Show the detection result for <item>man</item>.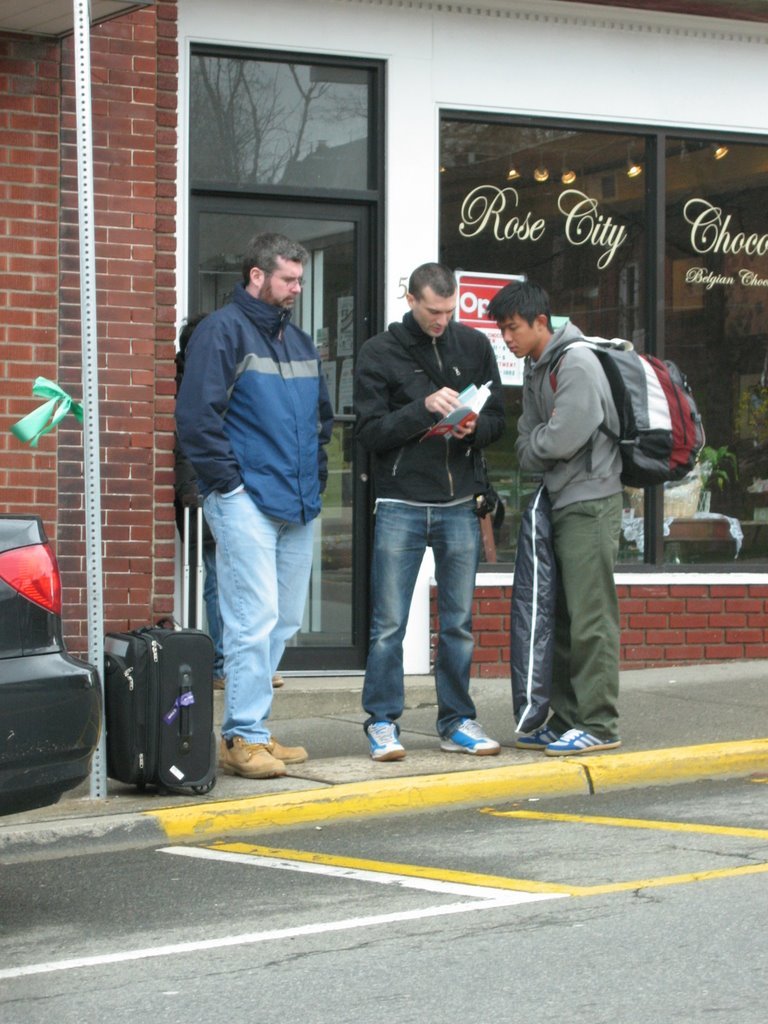
select_region(488, 277, 708, 756).
